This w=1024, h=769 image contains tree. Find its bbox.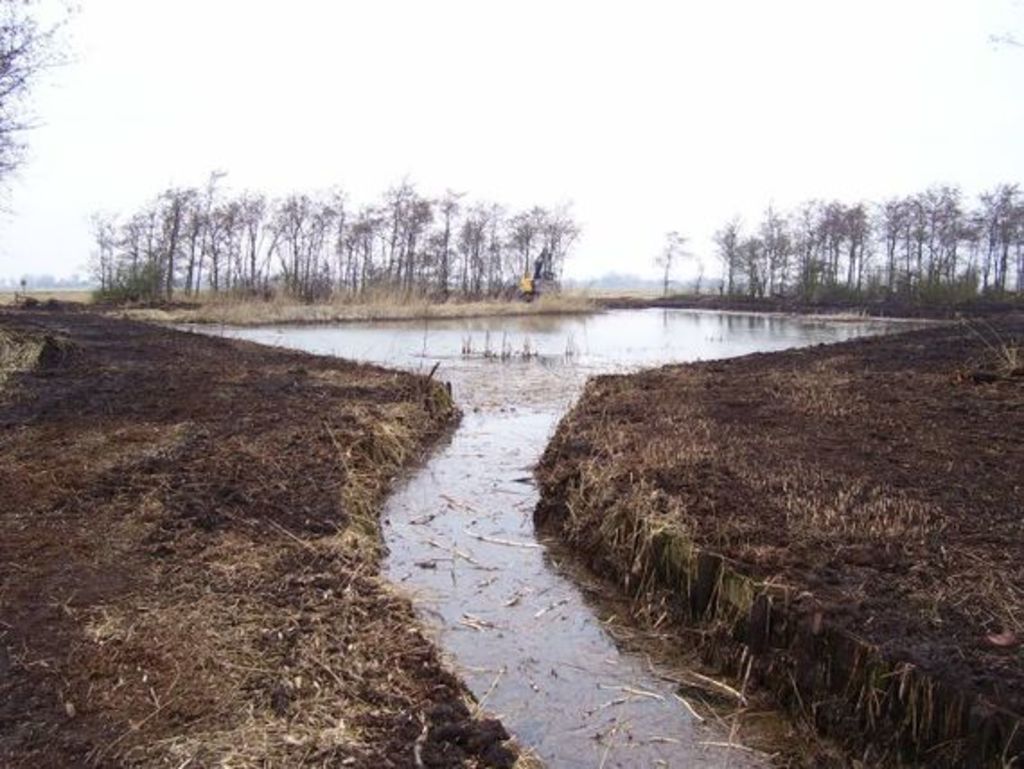
(left=656, top=230, right=697, bottom=305).
